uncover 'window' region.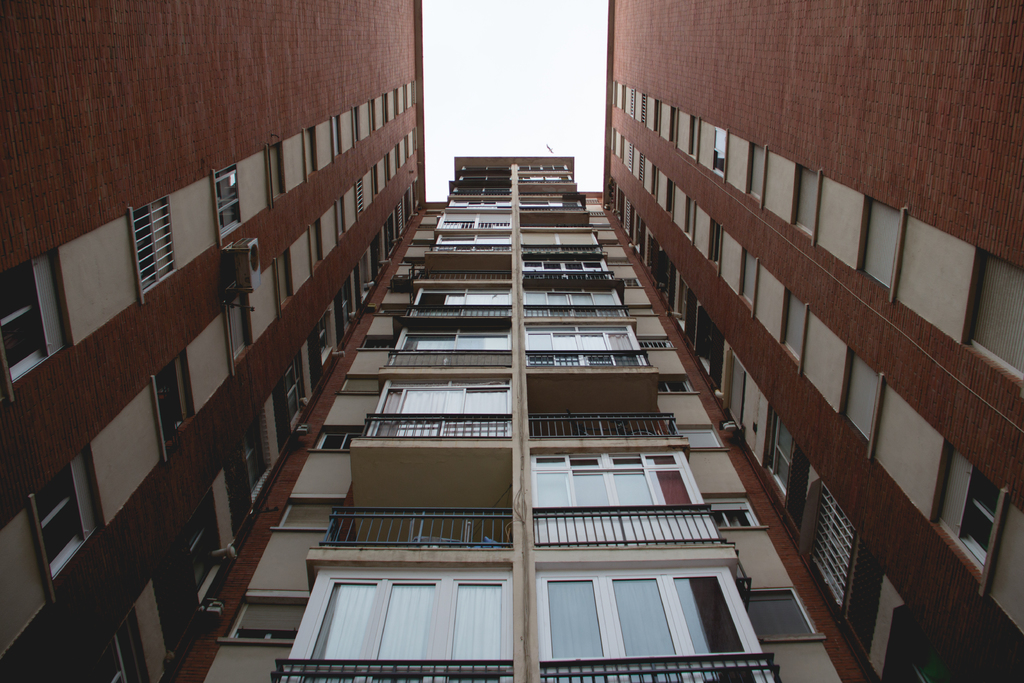
Uncovered: <bbox>217, 164, 250, 238</bbox>.
